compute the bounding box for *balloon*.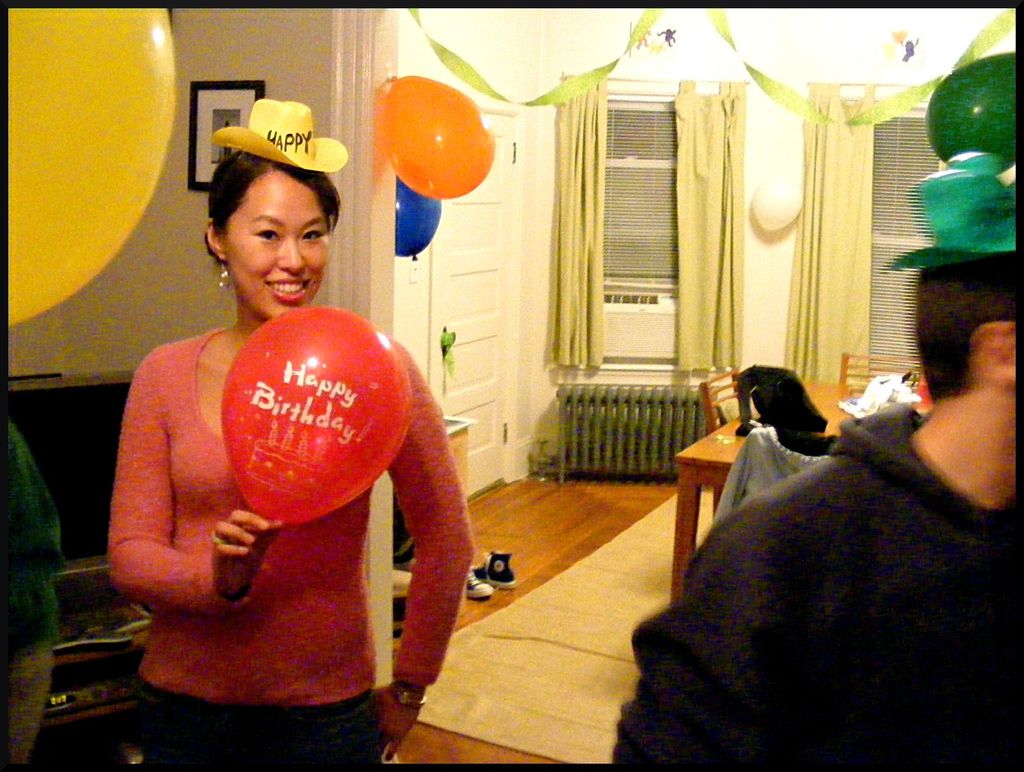
<box>394,176,440,260</box>.
